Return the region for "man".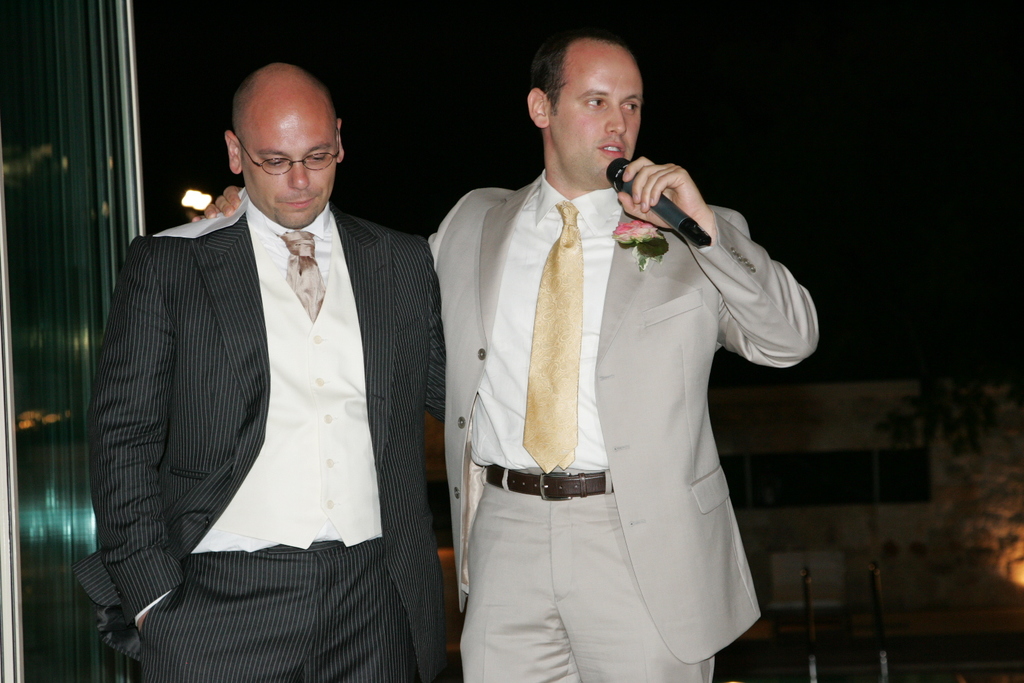
rect(190, 34, 819, 682).
